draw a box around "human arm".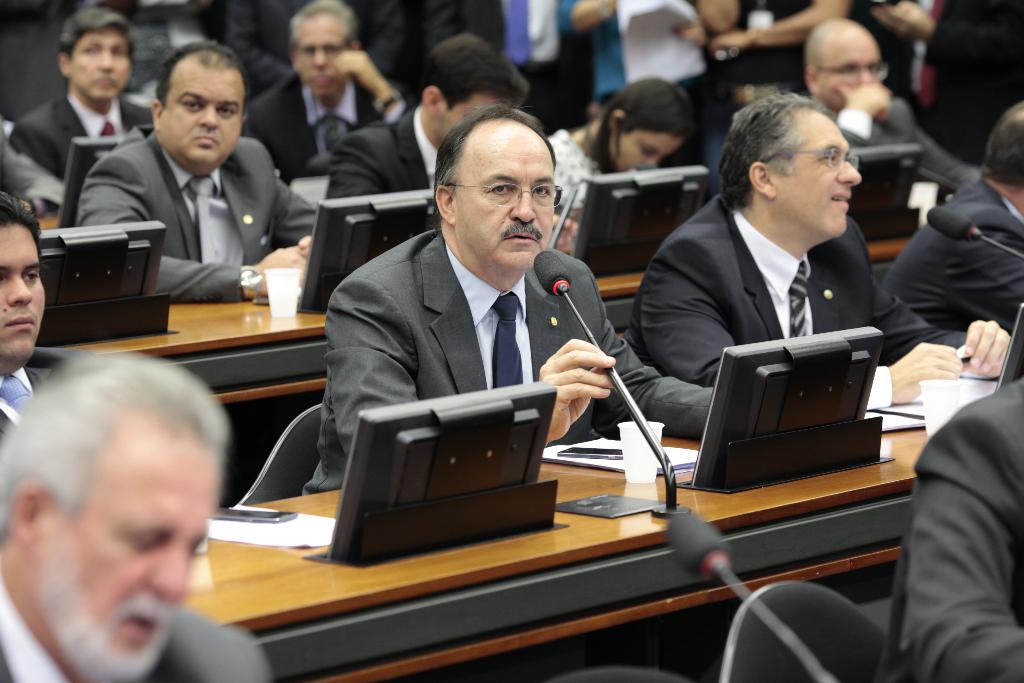
bbox(694, 0, 839, 60).
